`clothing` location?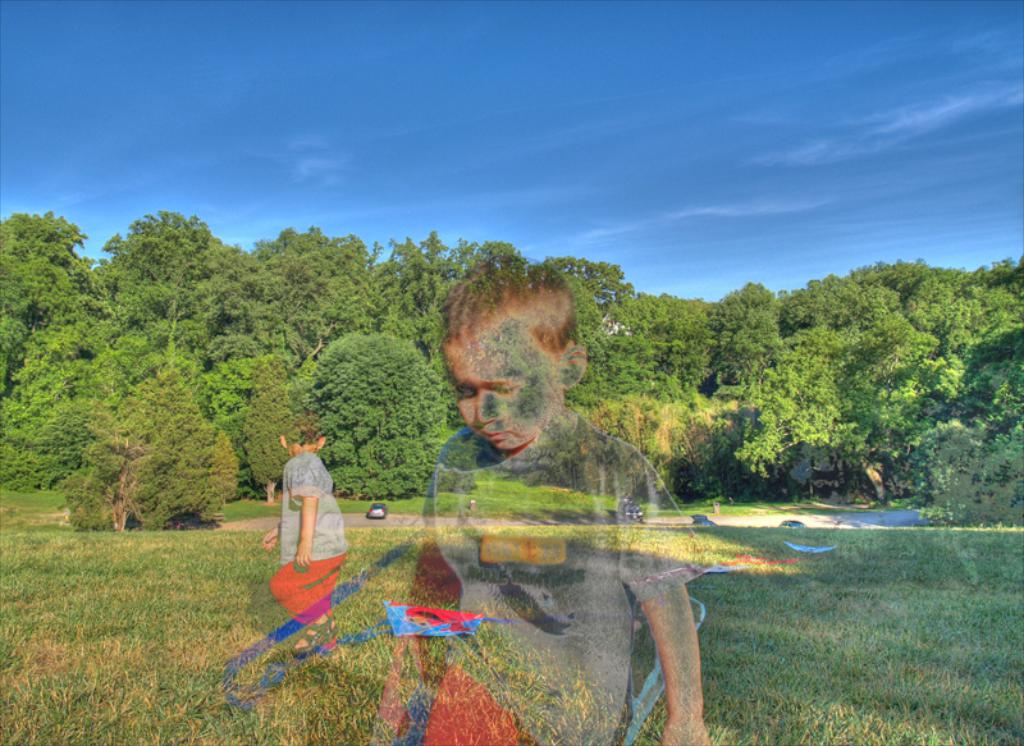
l=271, t=454, r=347, b=622
